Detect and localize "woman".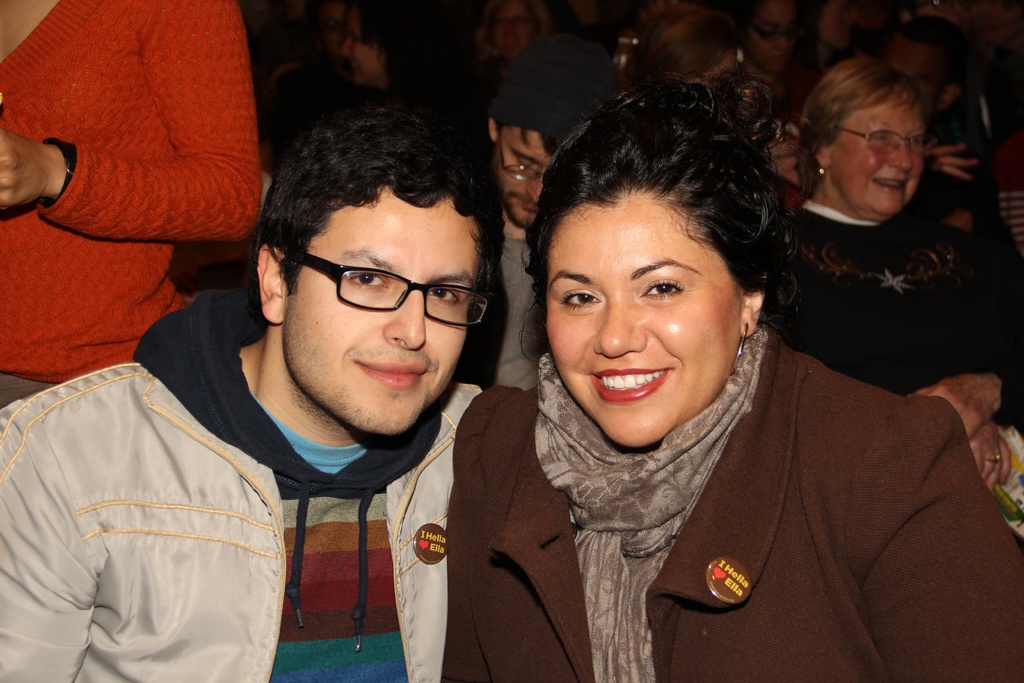
Localized at crop(752, 28, 1006, 445).
